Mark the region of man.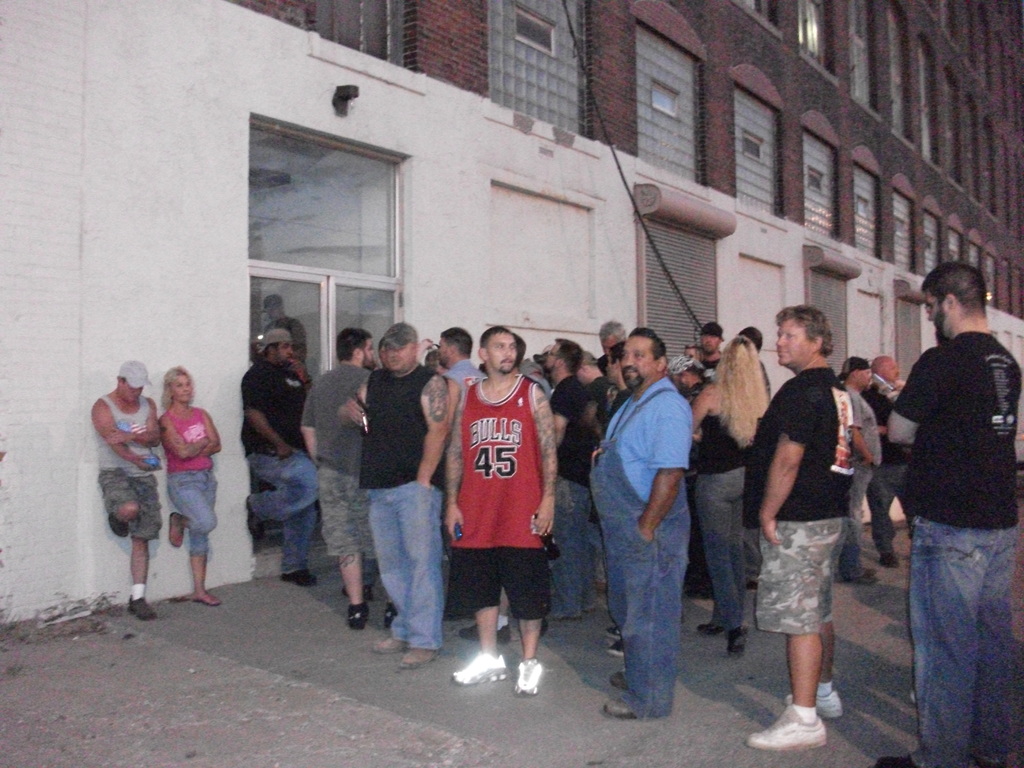
Region: 78 361 168 620.
